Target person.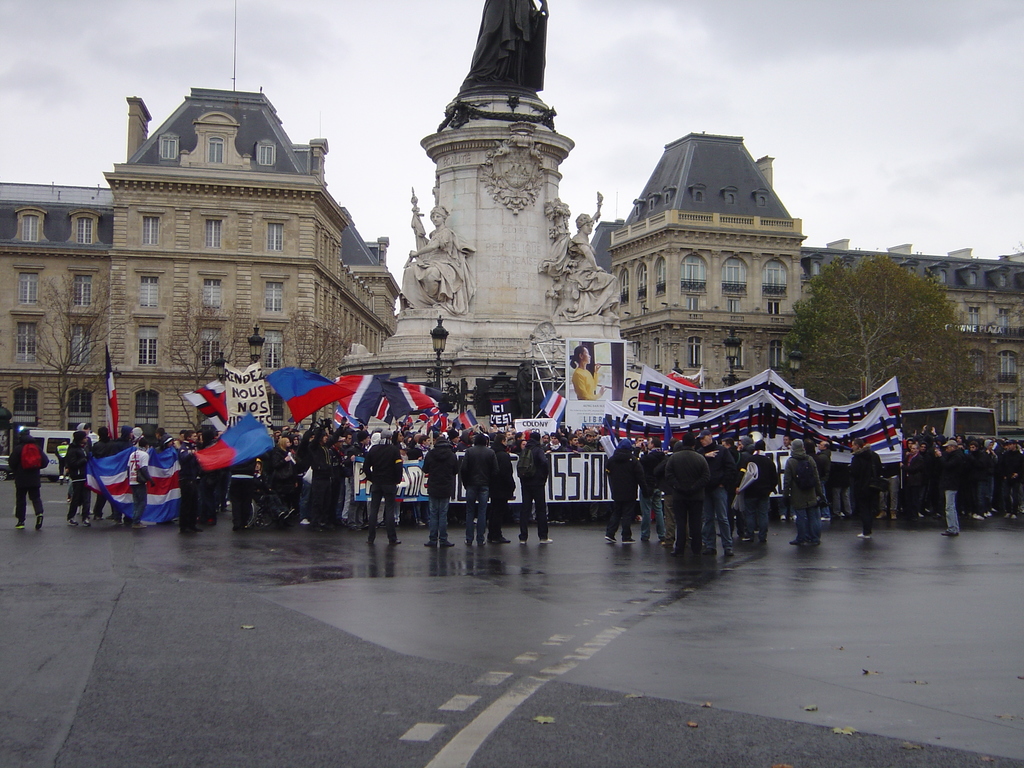
Target region: region(463, 0, 549, 91).
